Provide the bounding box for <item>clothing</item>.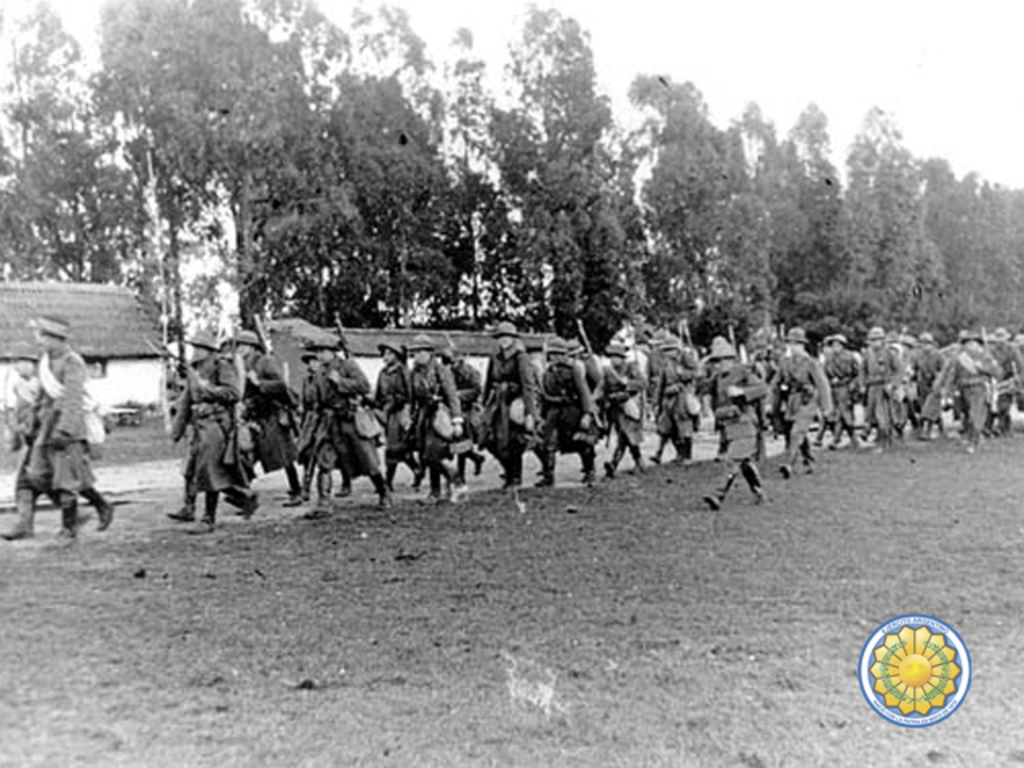
[293,354,373,478].
